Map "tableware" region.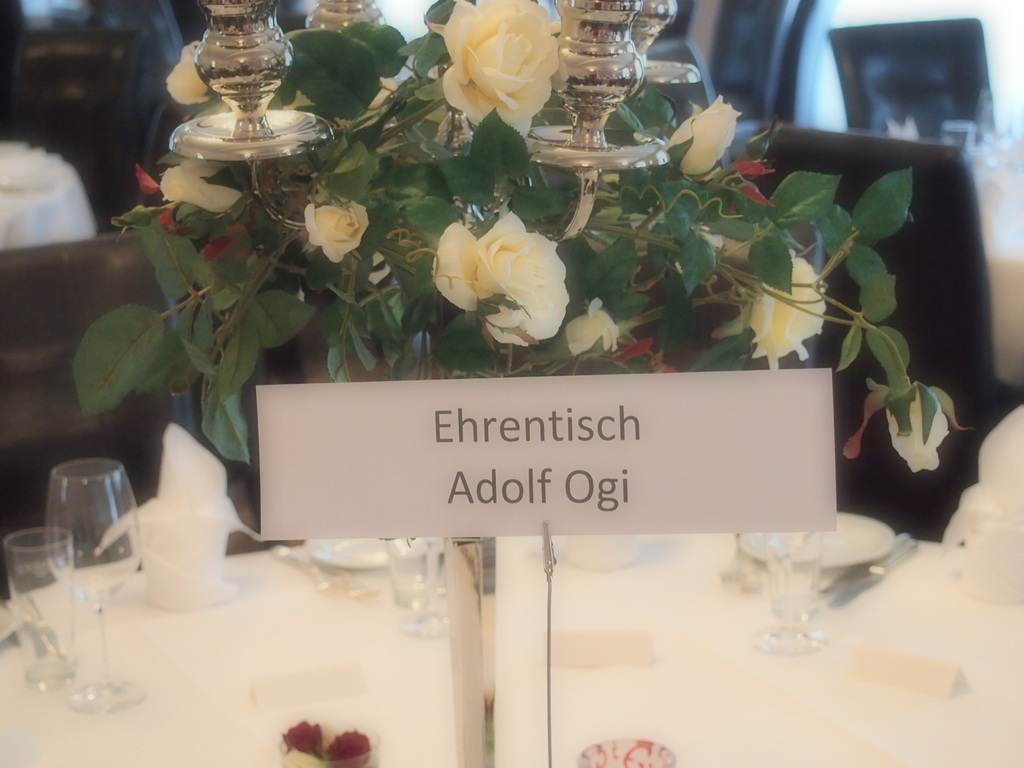
Mapped to <bbox>731, 511, 900, 567</bbox>.
